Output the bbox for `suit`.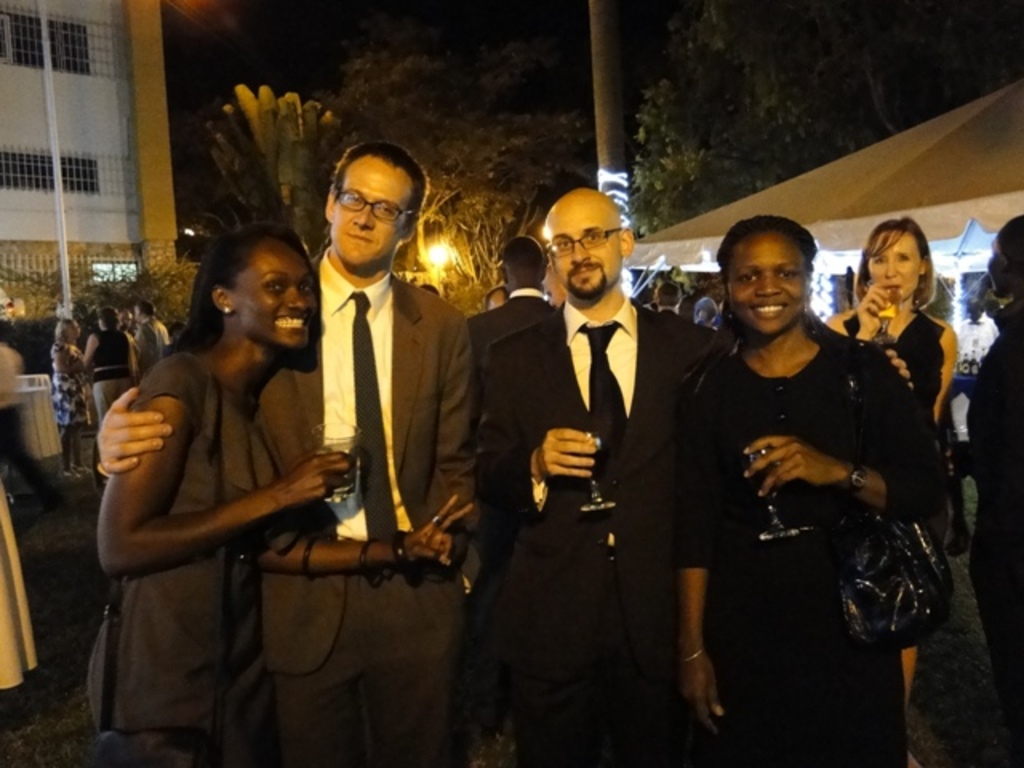
l=472, t=216, r=650, b=696.
